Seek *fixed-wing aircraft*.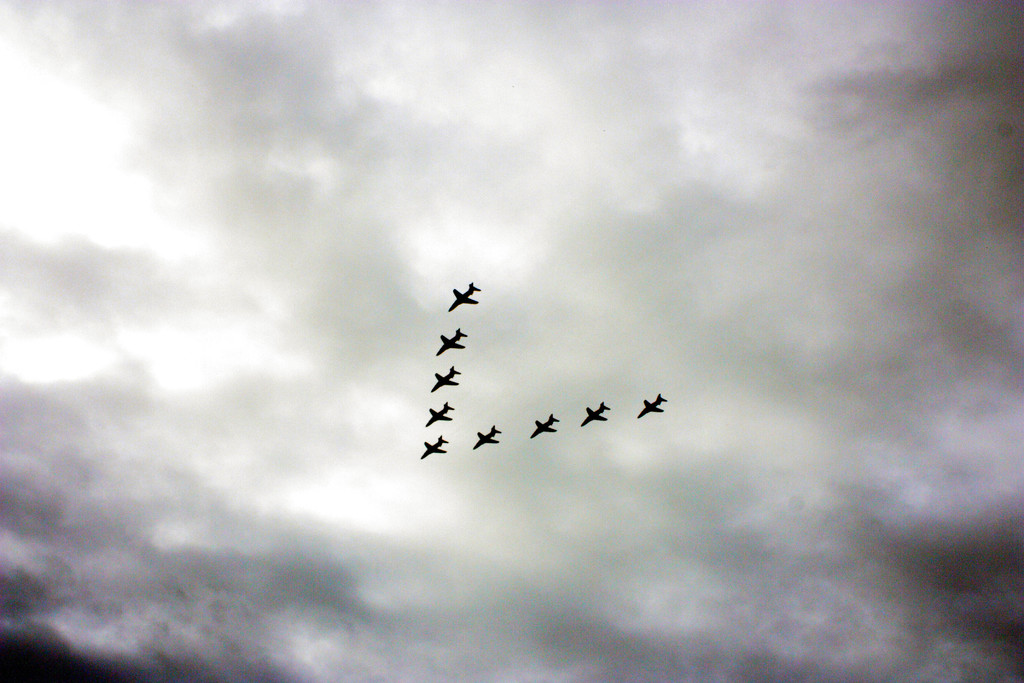
rect(449, 275, 477, 309).
